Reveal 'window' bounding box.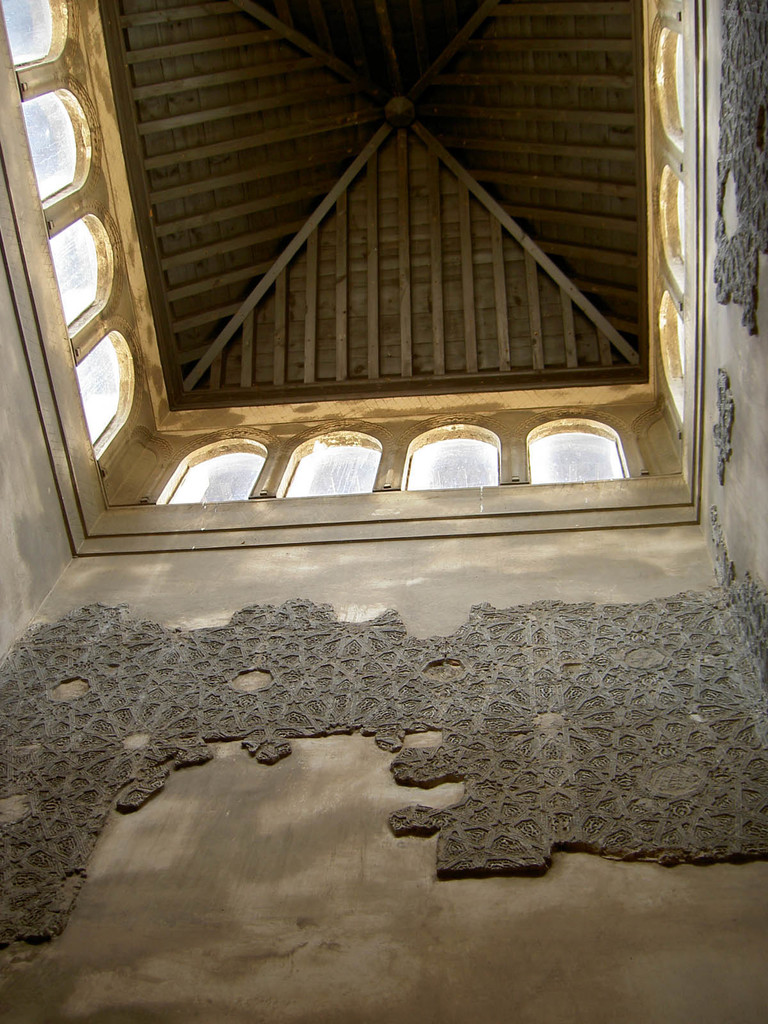
Revealed: pyautogui.locateOnScreen(285, 429, 377, 497).
